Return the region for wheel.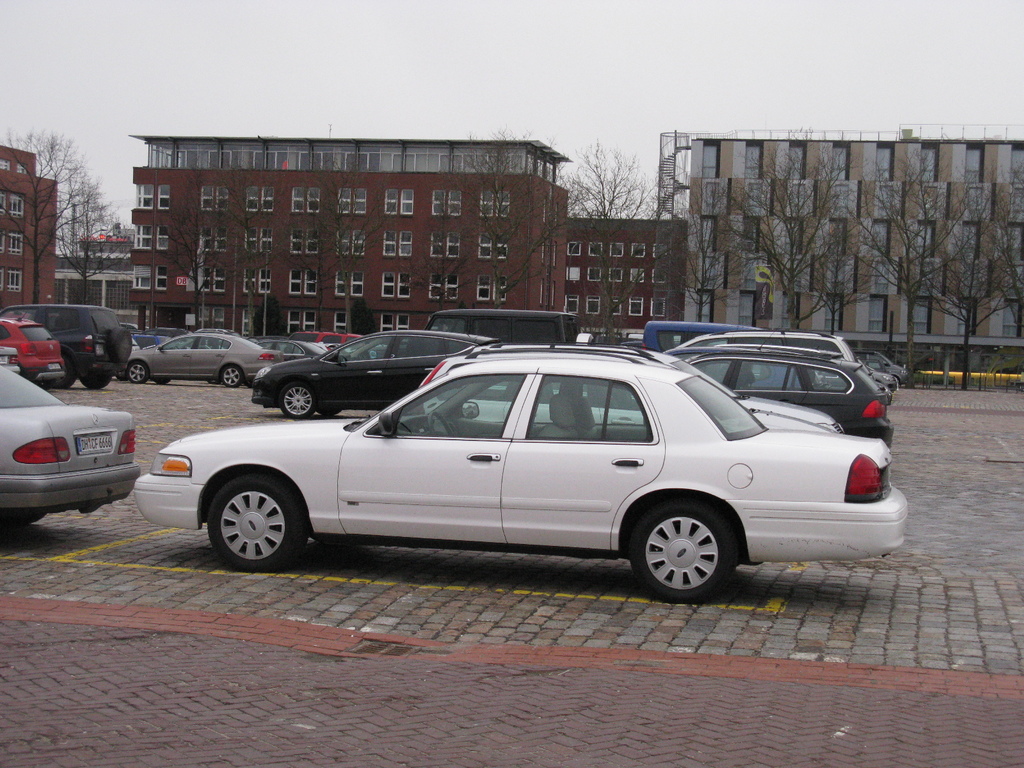
[426, 410, 455, 436].
